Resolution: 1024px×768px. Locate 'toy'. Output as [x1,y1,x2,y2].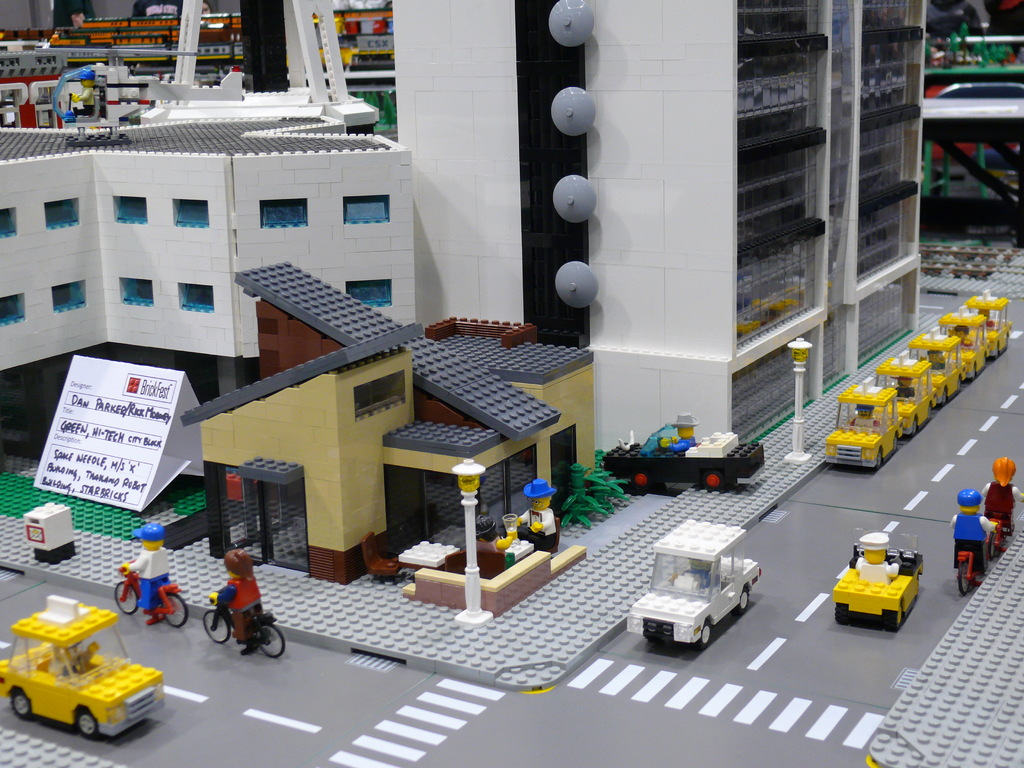
[621,519,764,652].
